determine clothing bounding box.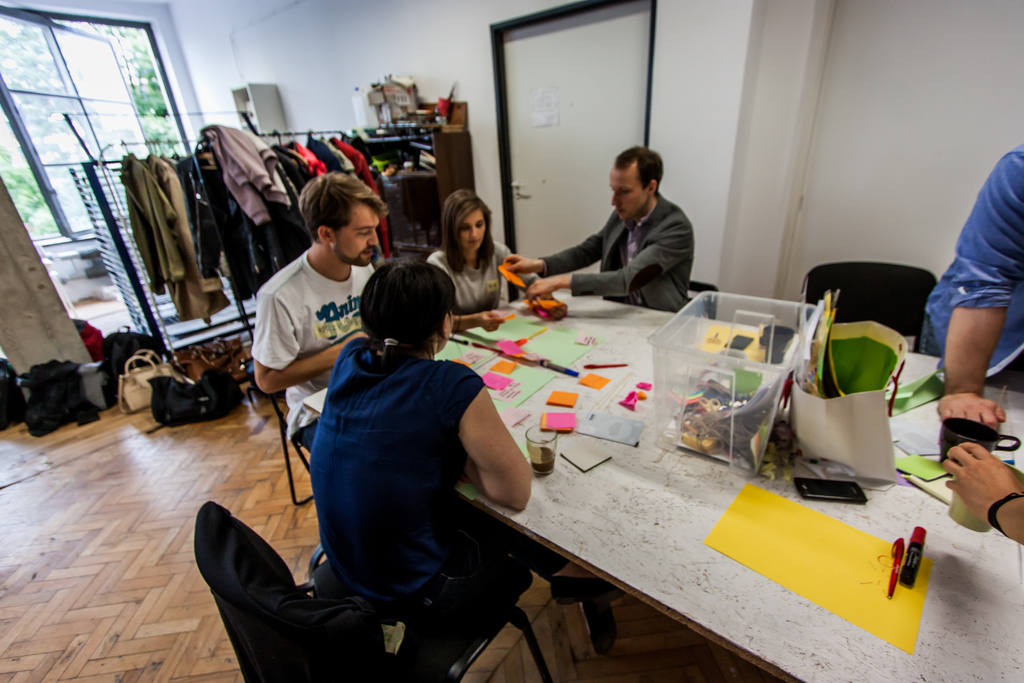
Determined: {"x1": 424, "y1": 247, "x2": 545, "y2": 309}.
